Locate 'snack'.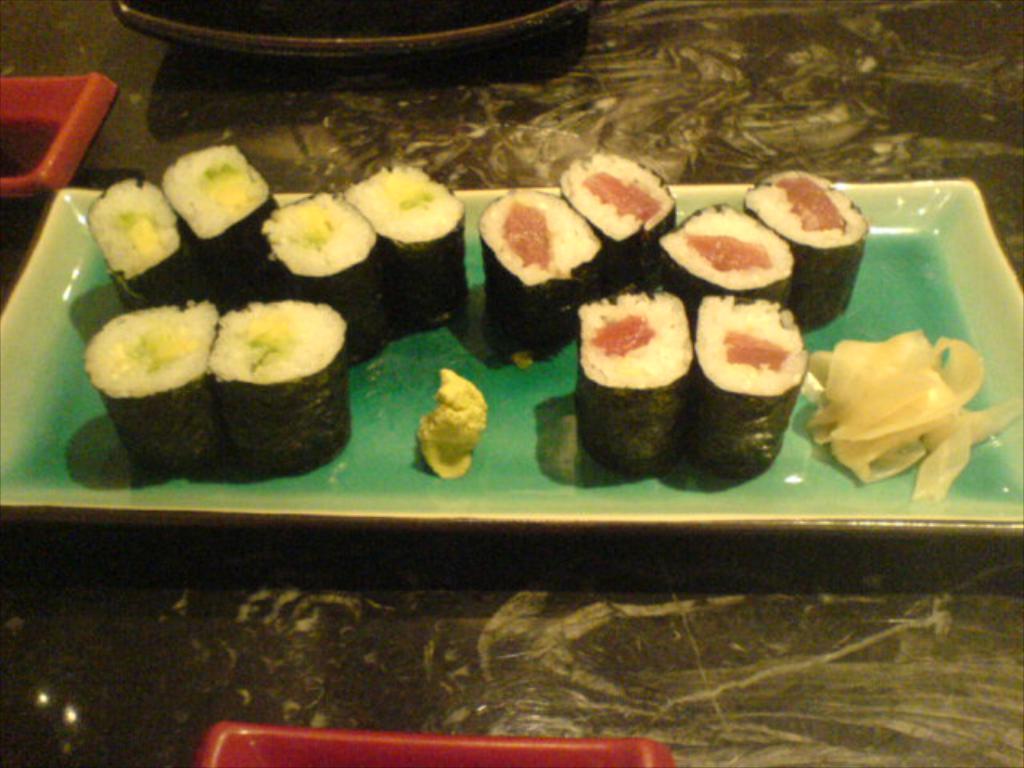
Bounding box: {"x1": 157, "y1": 142, "x2": 288, "y2": 314}.
